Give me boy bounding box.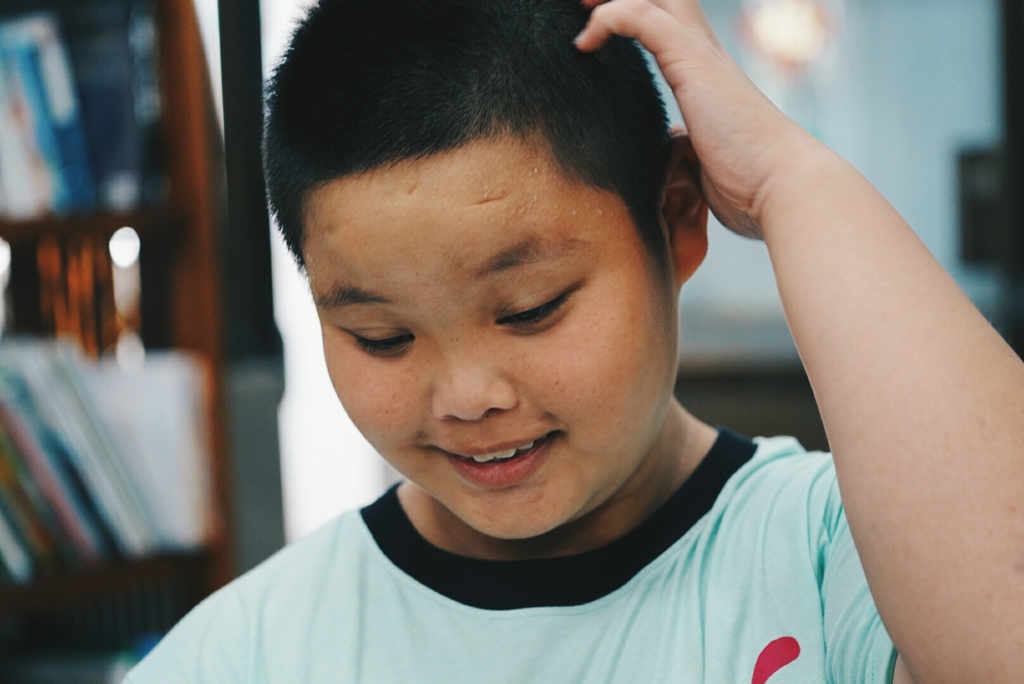
bbox=[132, 0, 1023, 683].
